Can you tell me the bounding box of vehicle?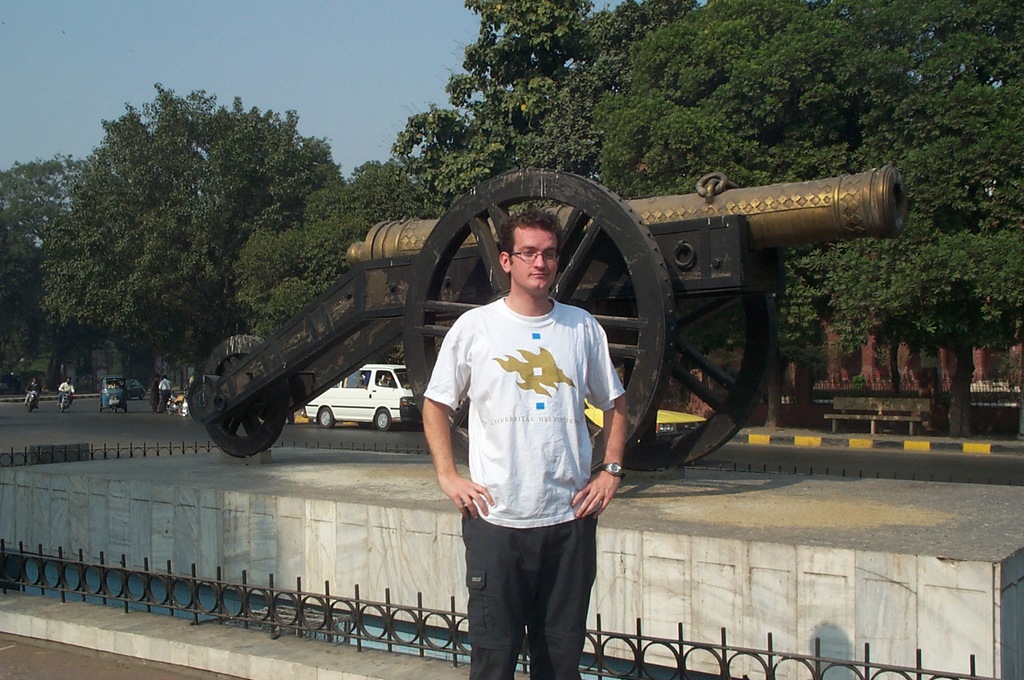
94/372/125/416.
